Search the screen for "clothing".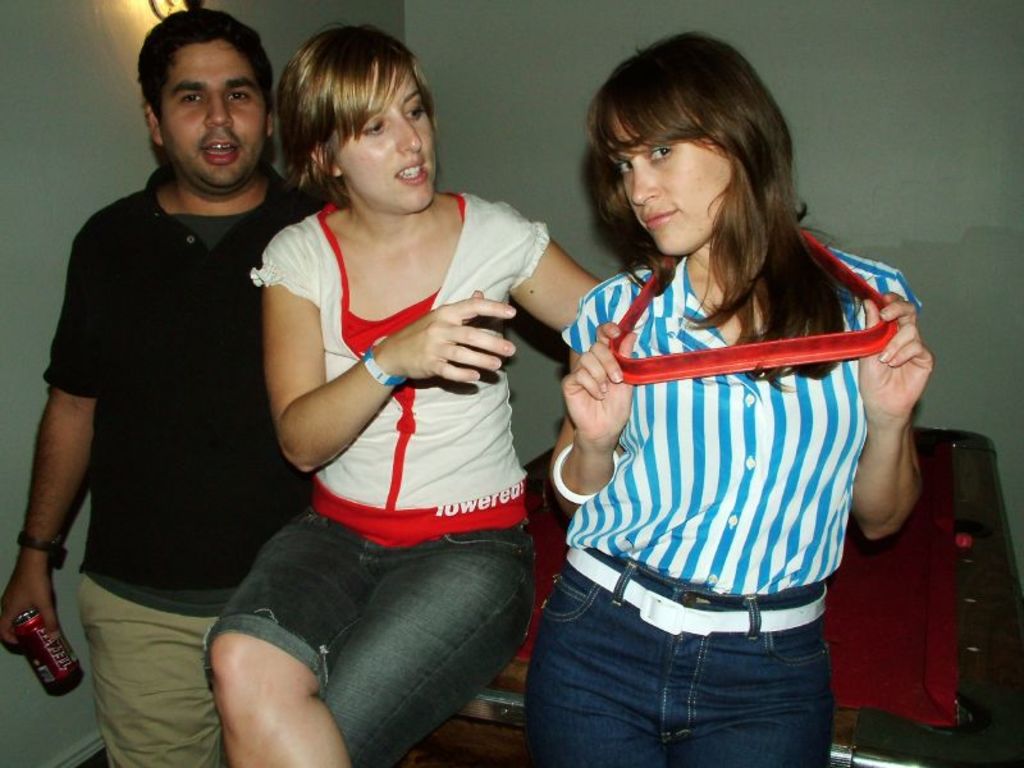
Found at pyautogui.locateOnScreen(202, 192, 553, 767).
